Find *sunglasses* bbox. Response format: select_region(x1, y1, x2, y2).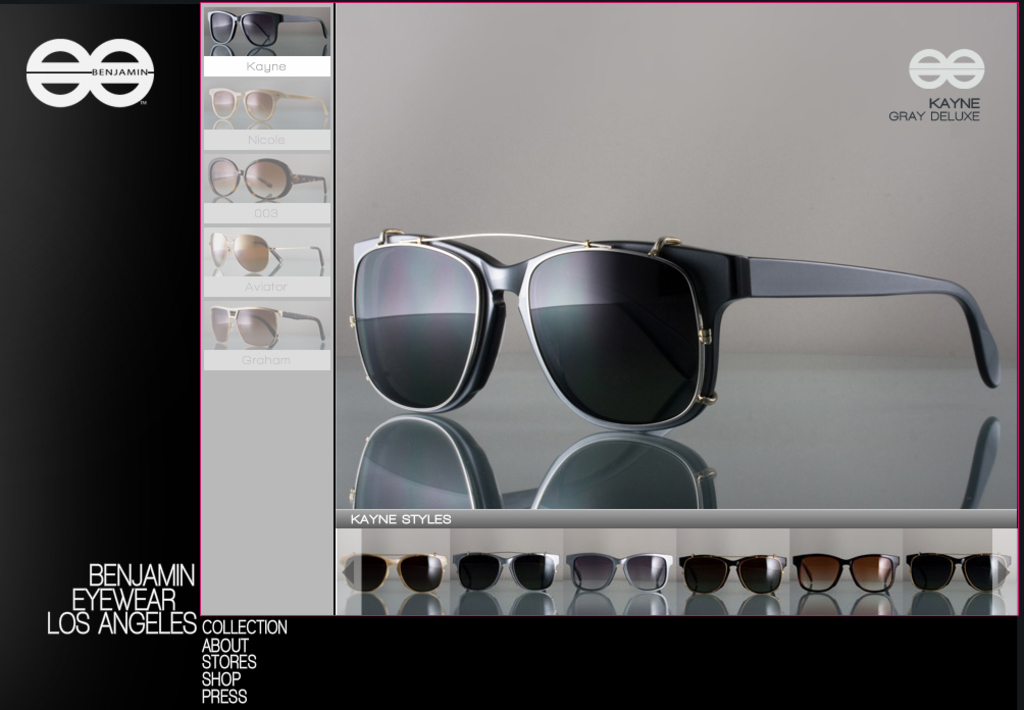
select_region(675, 552, 788, 597).
